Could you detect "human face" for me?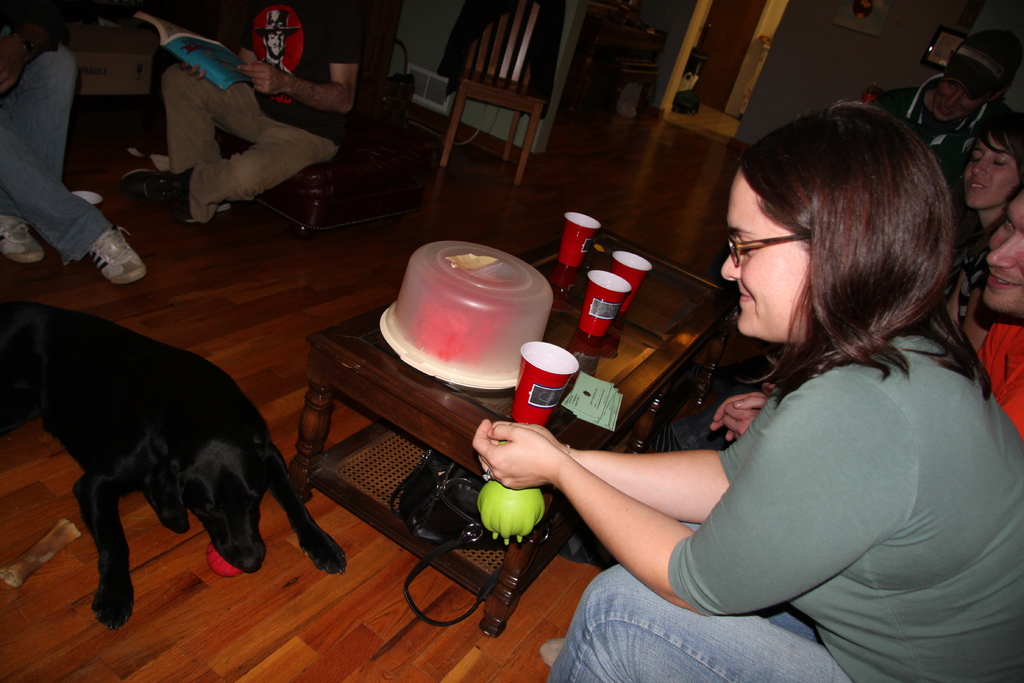
Detection result: [986, 206, 1023, 310].
